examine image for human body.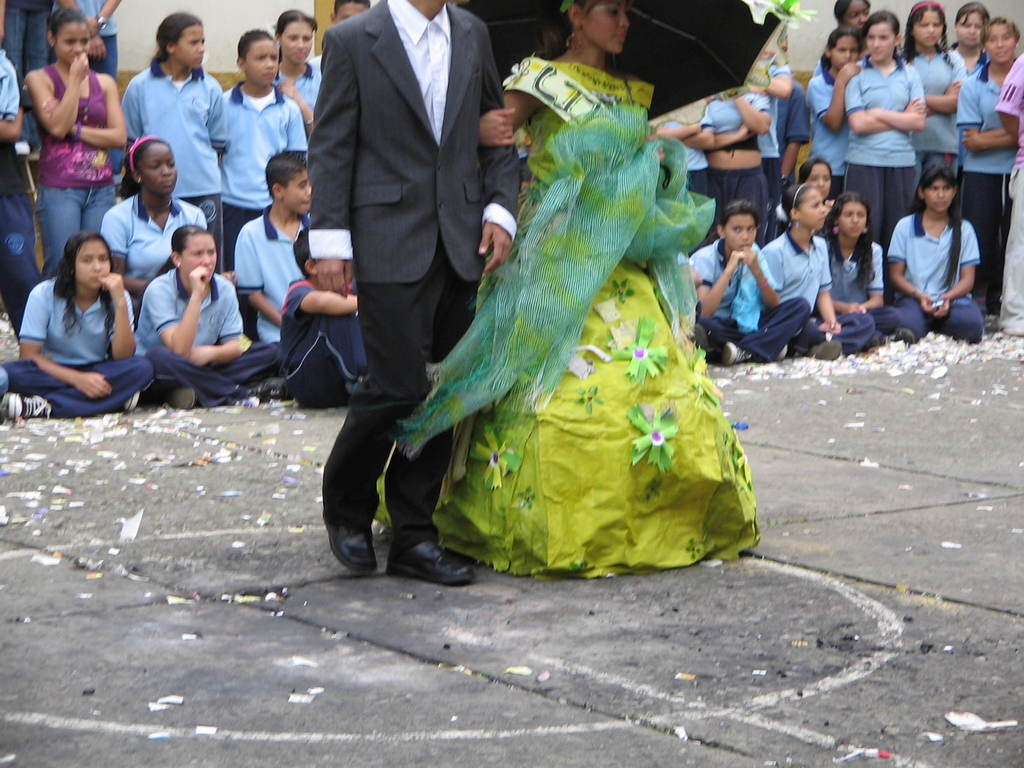
Examination result: (821,196,918,355).
